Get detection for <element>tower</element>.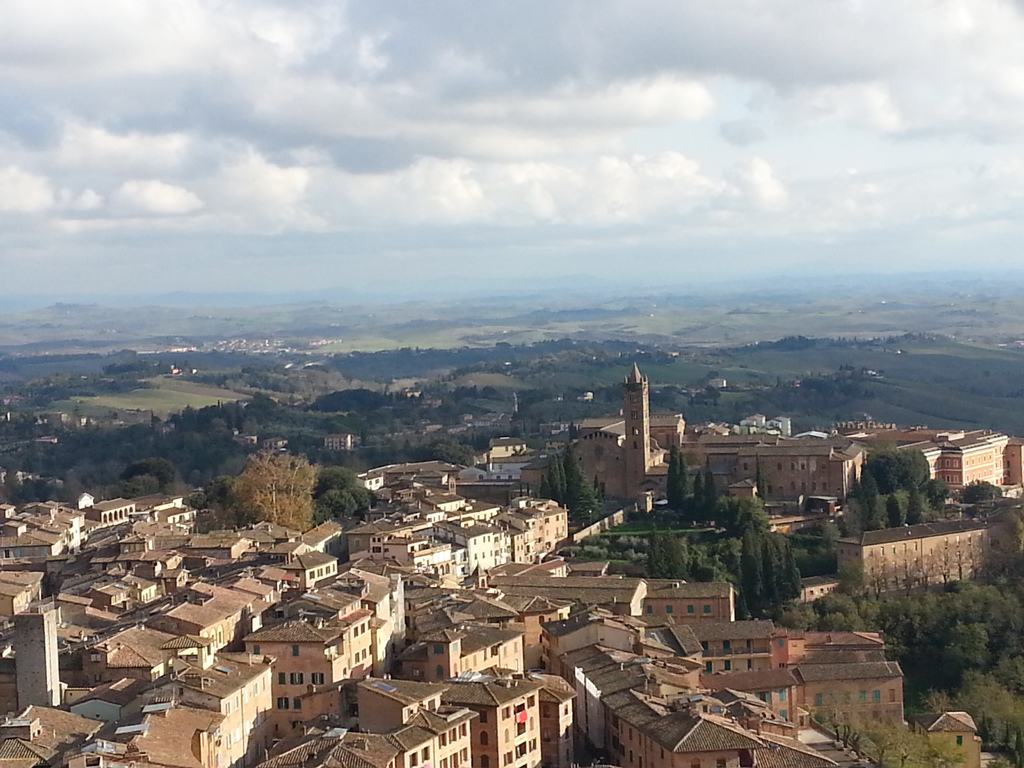
Detection: rect(157, 674, 250, 685).
